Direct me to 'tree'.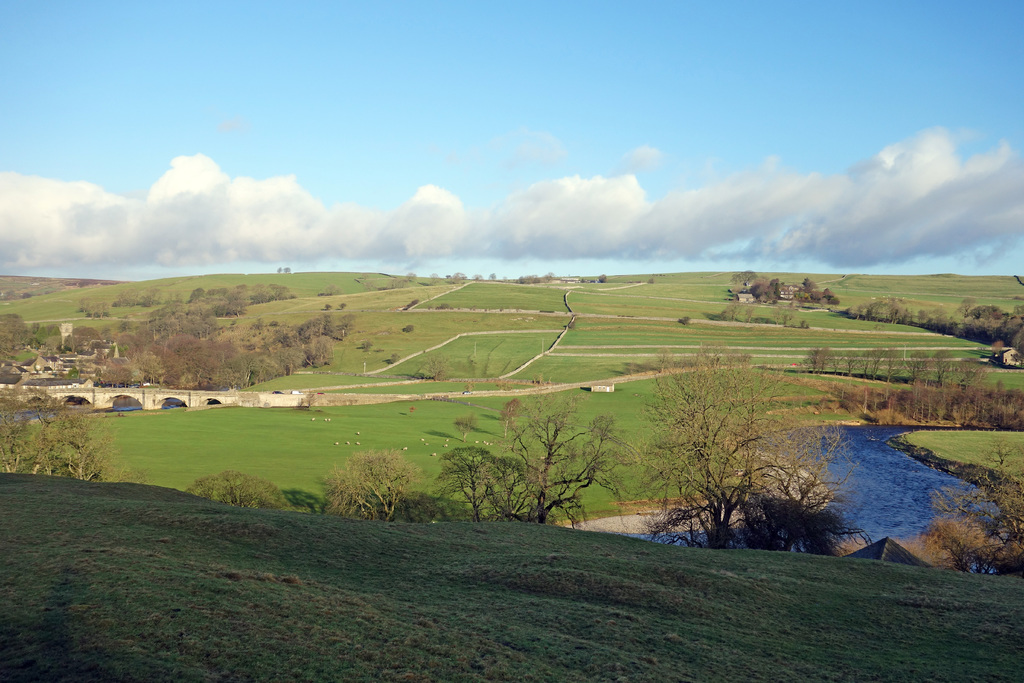
Direction: 490,378,648,525.
